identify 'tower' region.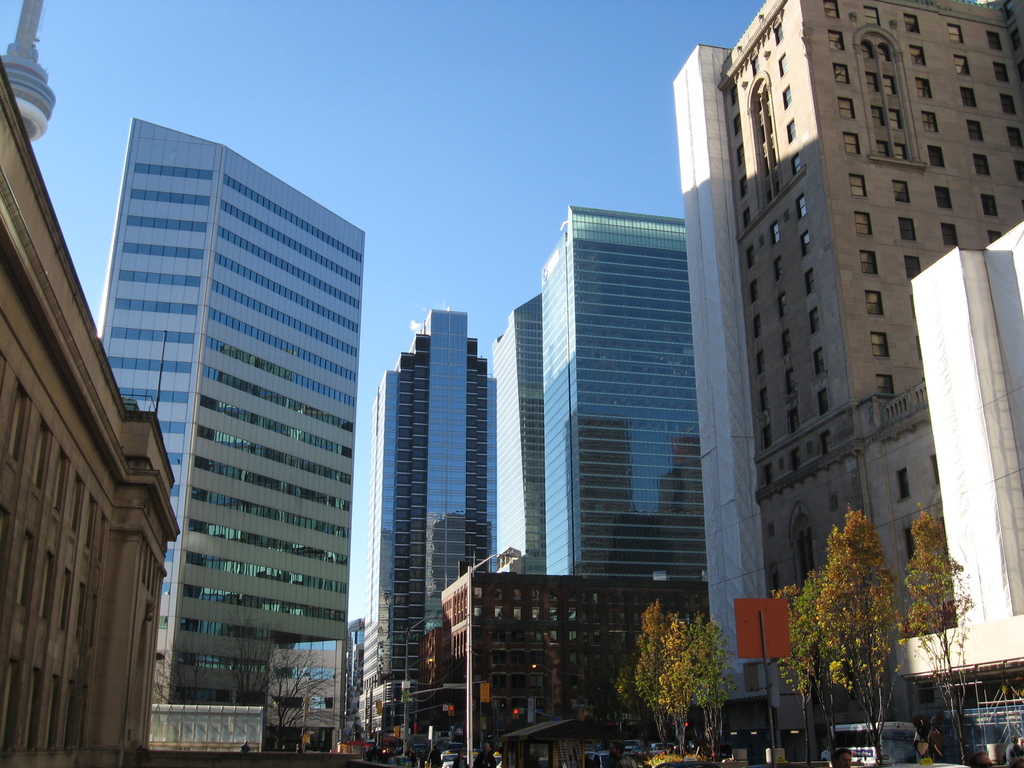
Region: 678, 0, 1011, 636.
